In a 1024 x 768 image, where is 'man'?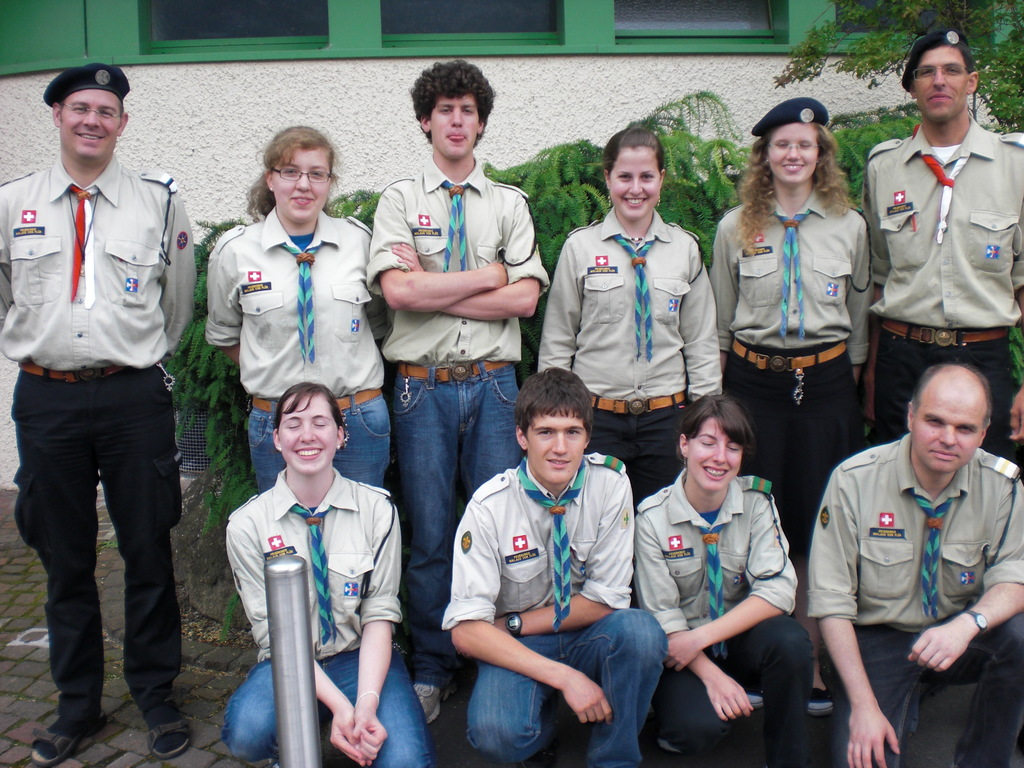
(left=808, top=362, right=1023, bottom=767).
